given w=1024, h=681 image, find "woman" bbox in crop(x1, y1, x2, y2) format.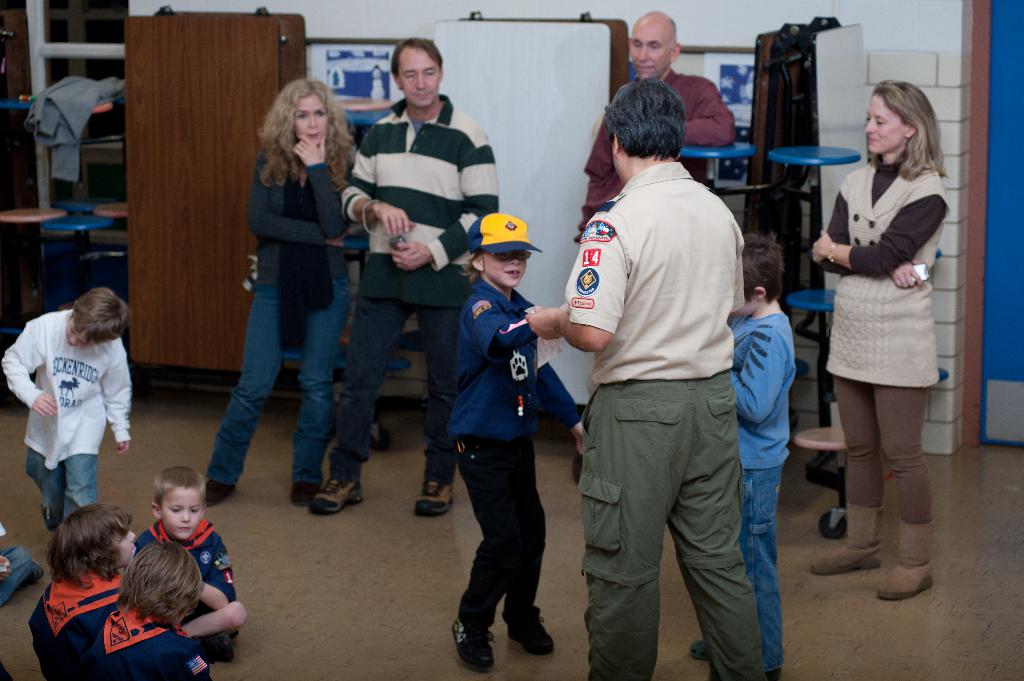
crop(815, 90, 940, 592).
